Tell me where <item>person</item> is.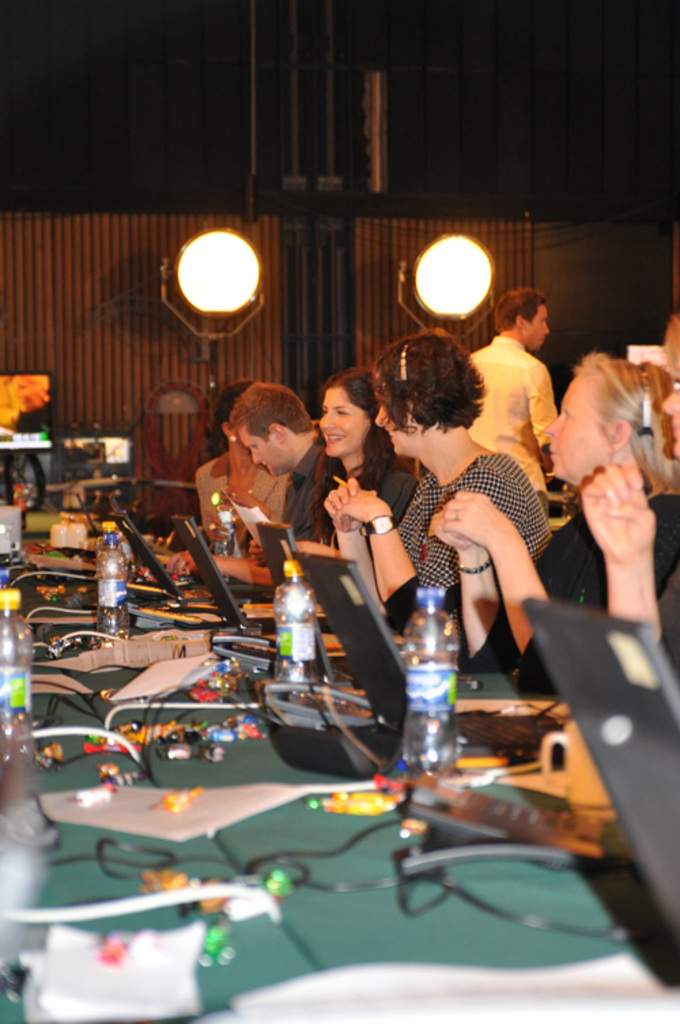
<item>person</item> is at <region>320, 326, 554, 632</region>.
